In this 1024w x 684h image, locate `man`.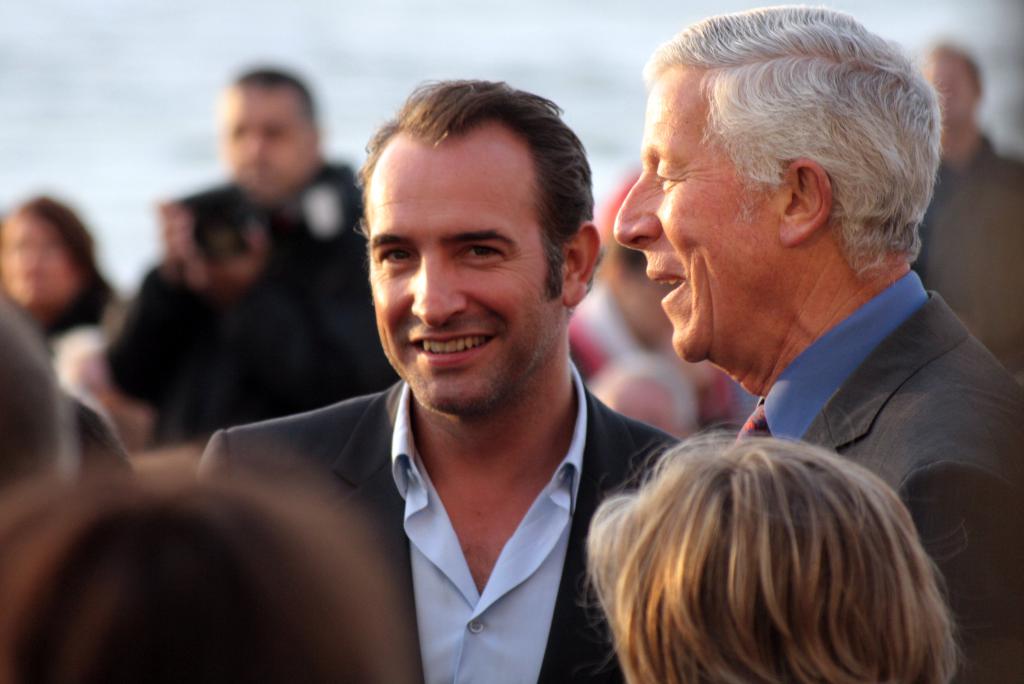
Bounding box: [614,4,1023,683].
